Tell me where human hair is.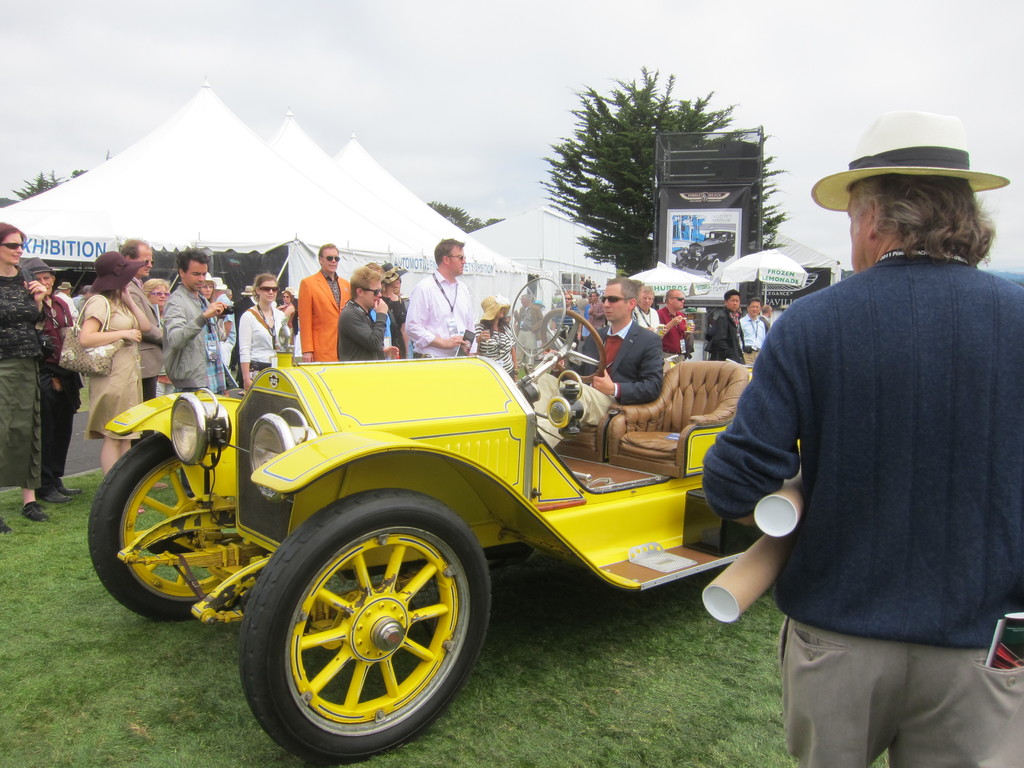
human hair is at bbox=[362, 262, 384, 275].
